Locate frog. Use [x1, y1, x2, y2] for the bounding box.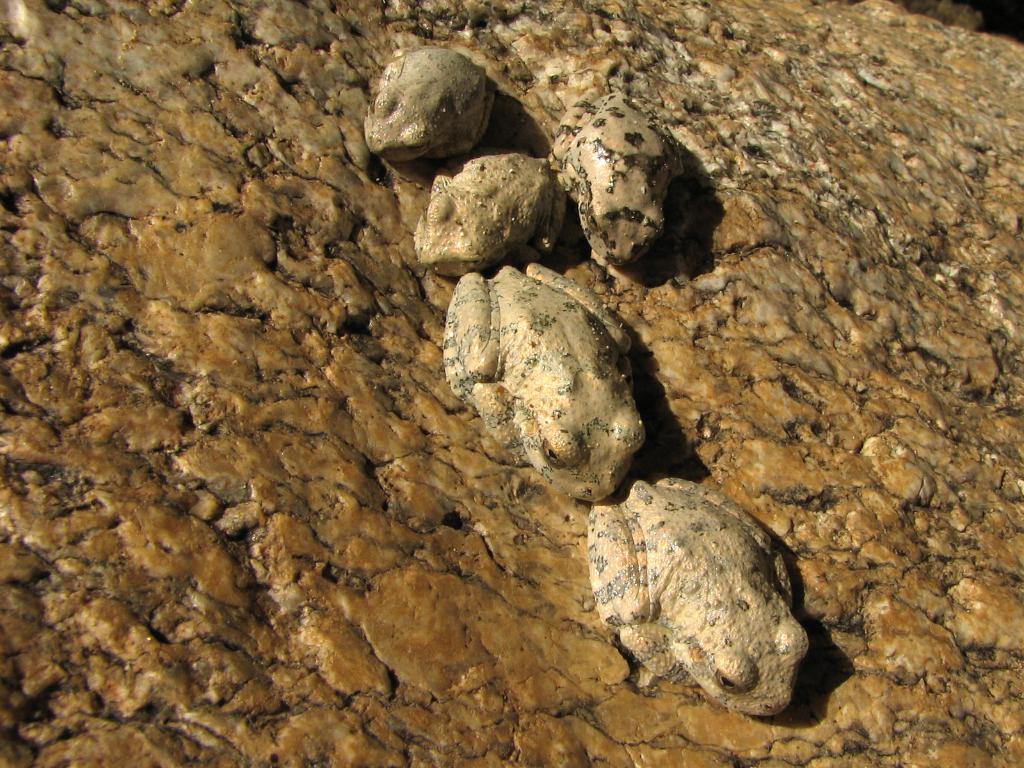
[363, 43, 495, 163].
